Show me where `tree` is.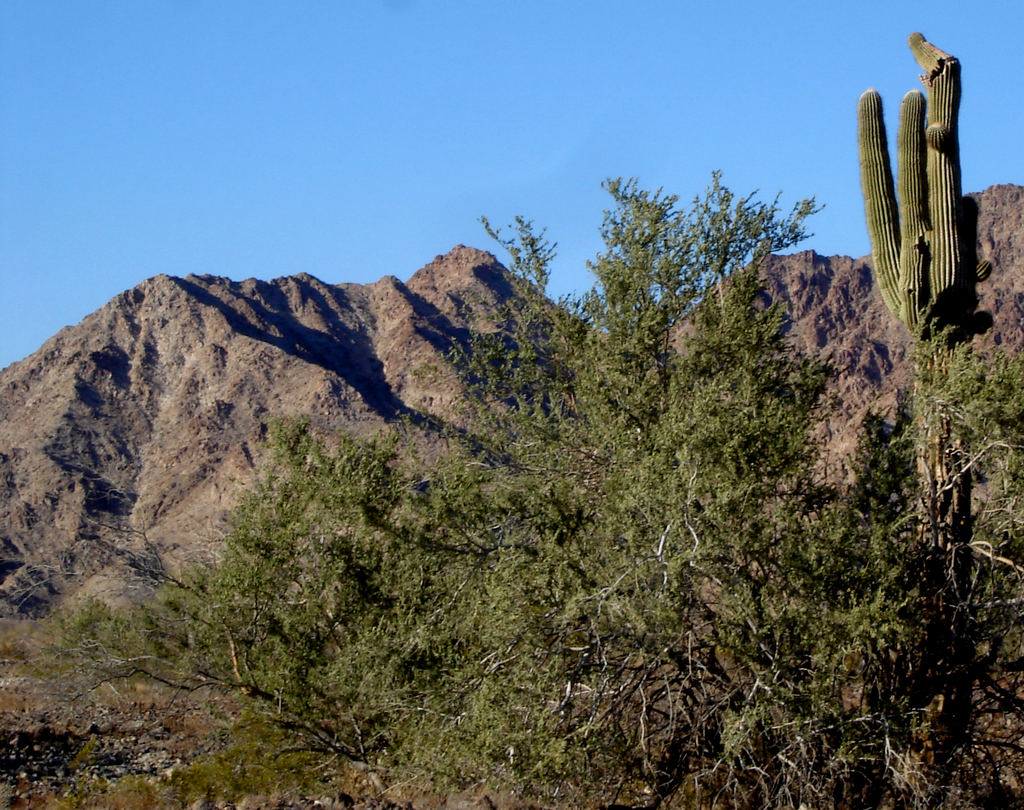
`tree` is at 54,418,633,807.
